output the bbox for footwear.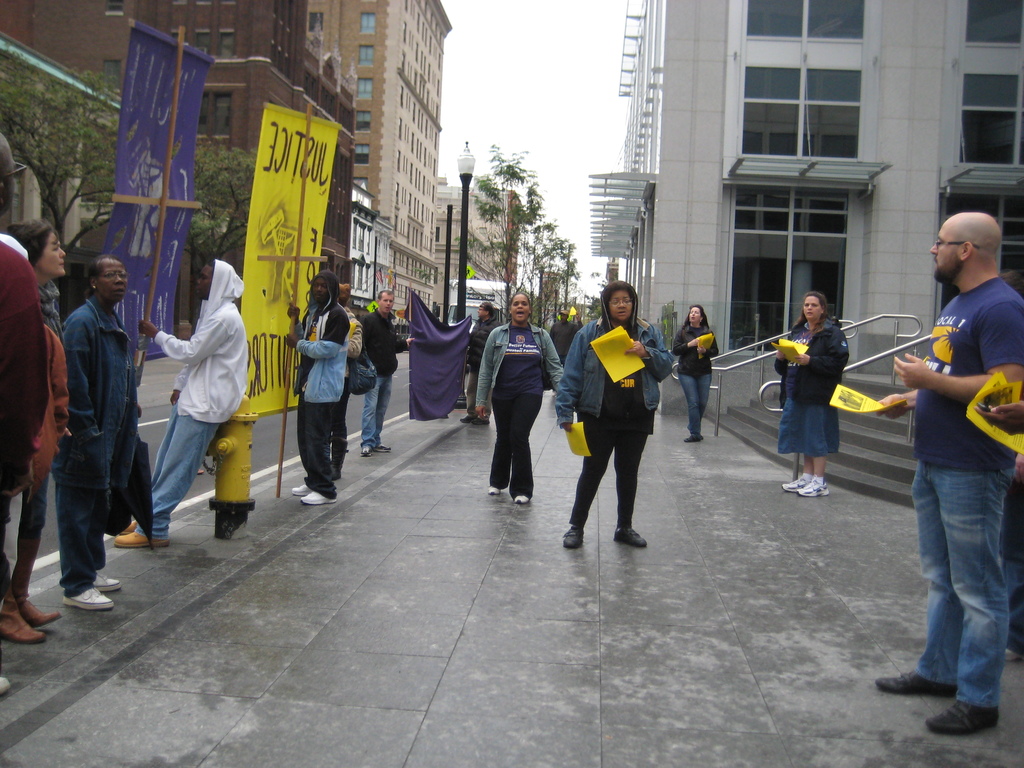
{"left": 488, "top": 484, "right": 502, "bottom": 497}.
